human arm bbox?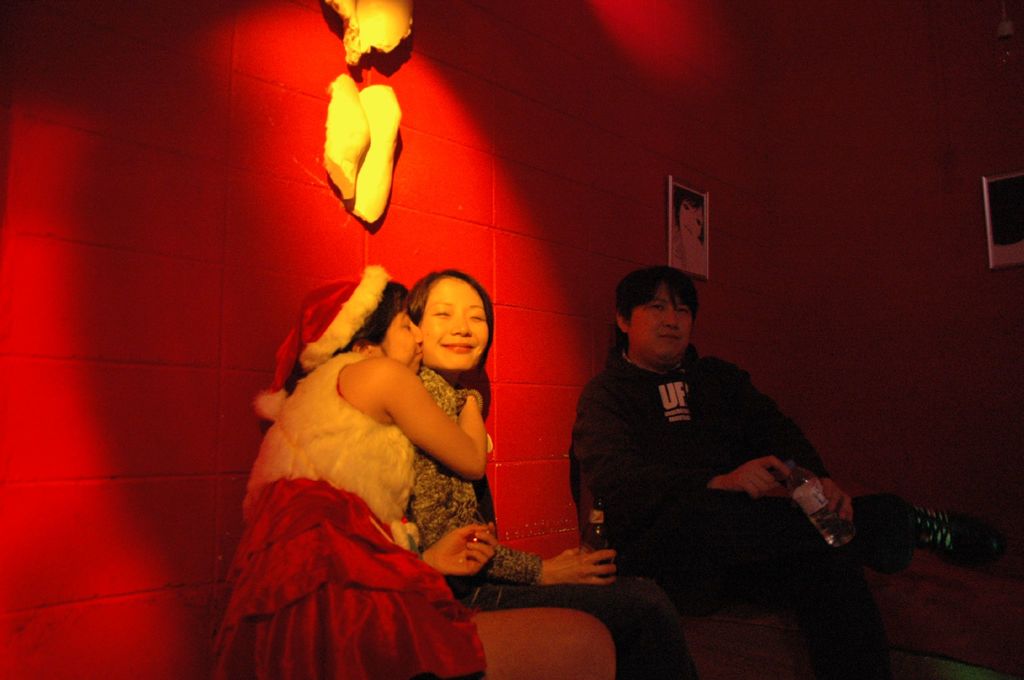
[x1=570, y1=396, x2=797, y2=505]
